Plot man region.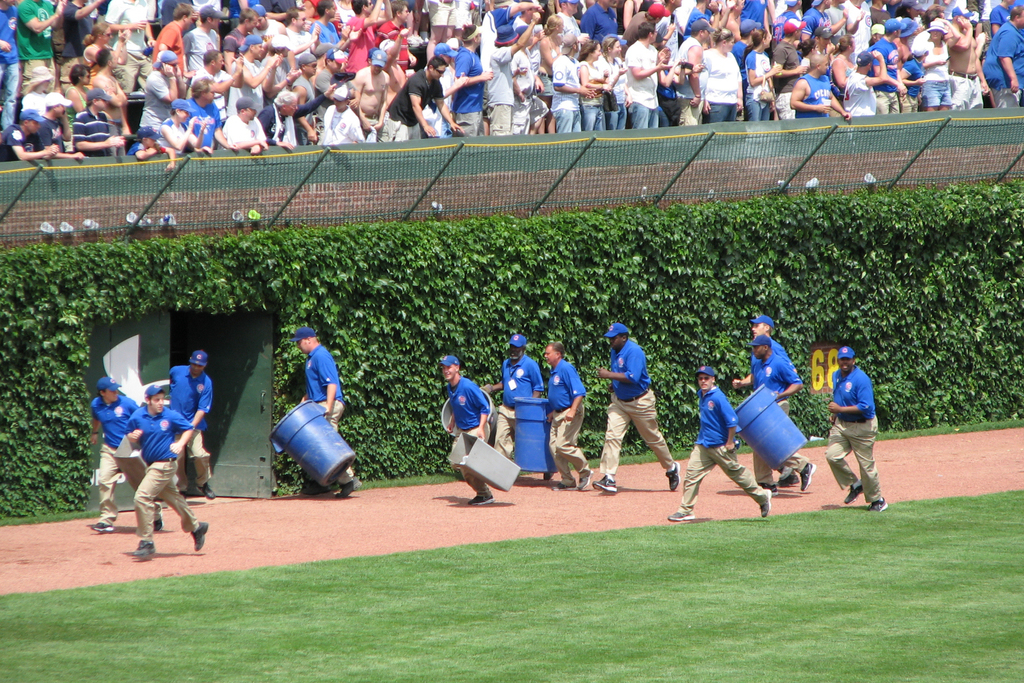
Plotted at select_region(287, 325, 362, 499).
